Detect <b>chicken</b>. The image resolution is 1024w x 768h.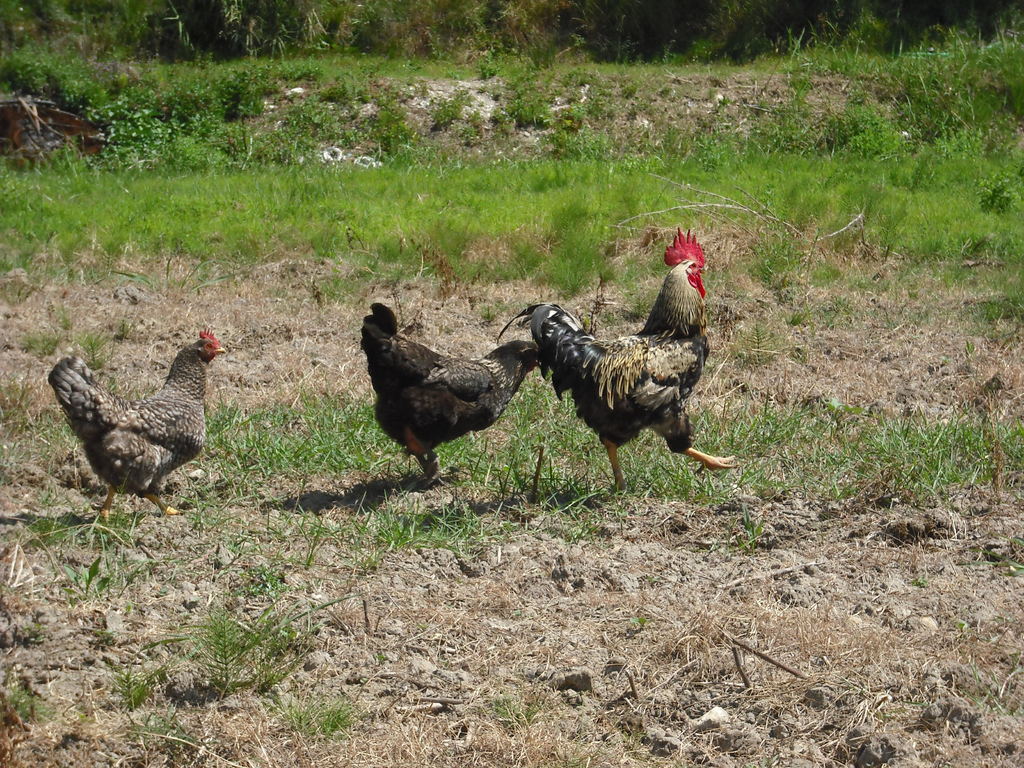
45, 325, 228, 527.
